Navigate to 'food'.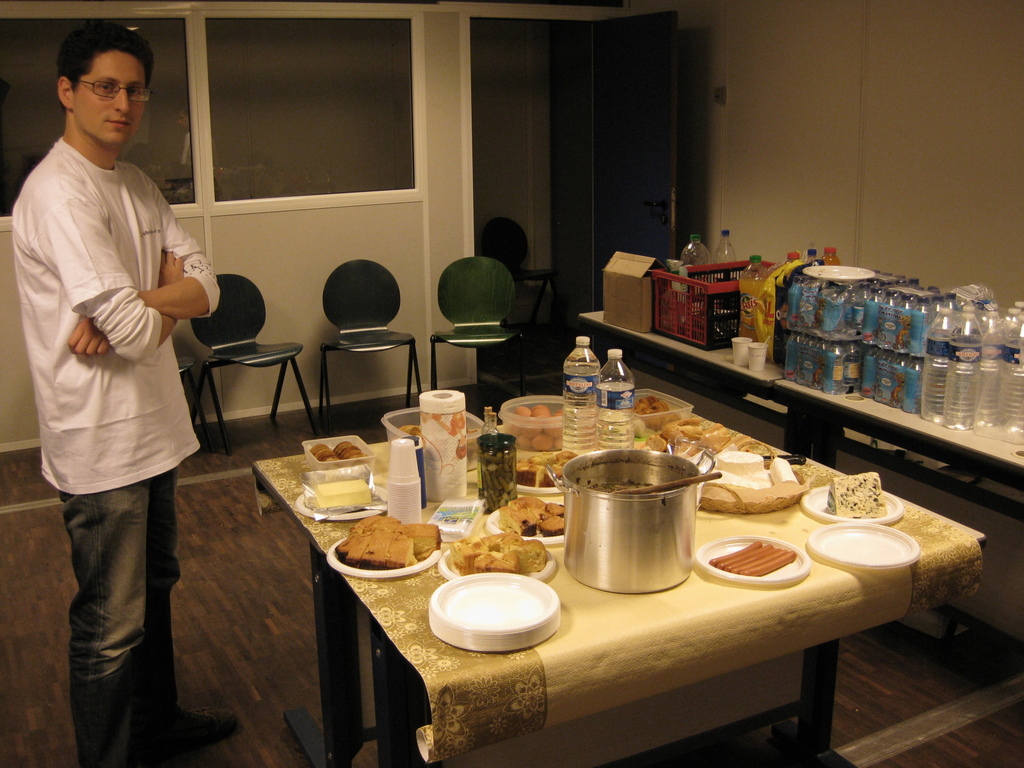
Navigation target: 444:527:552:574.
